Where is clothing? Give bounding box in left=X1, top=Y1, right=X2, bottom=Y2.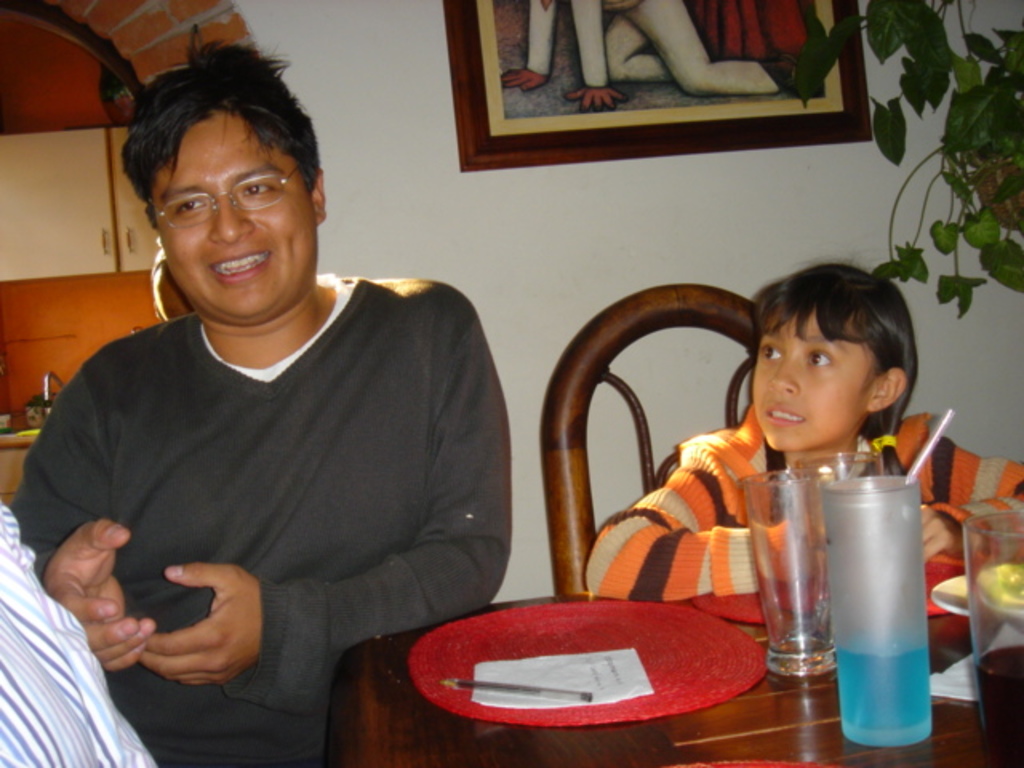
left=584, top=406, right=1022, bottom=602.
